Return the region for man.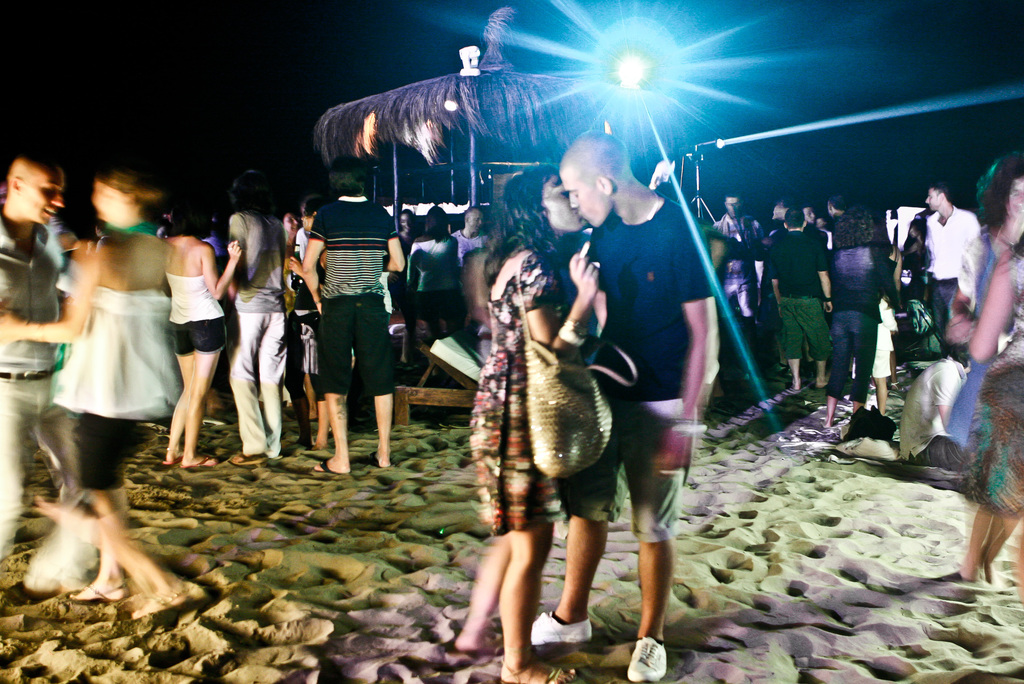
<box>766,206,837,384</box>.
